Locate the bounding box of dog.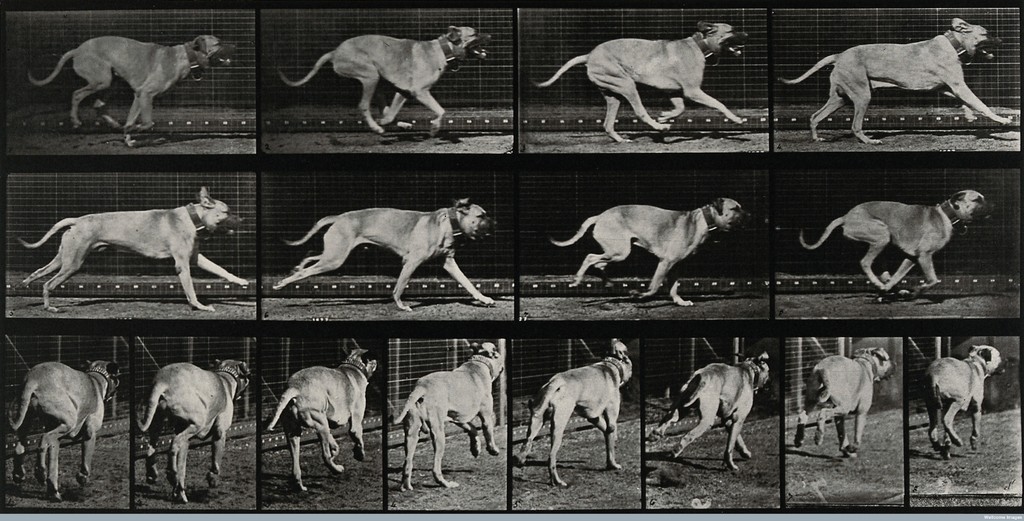
Bounding box: bbox(138, 360, 249, 502).
